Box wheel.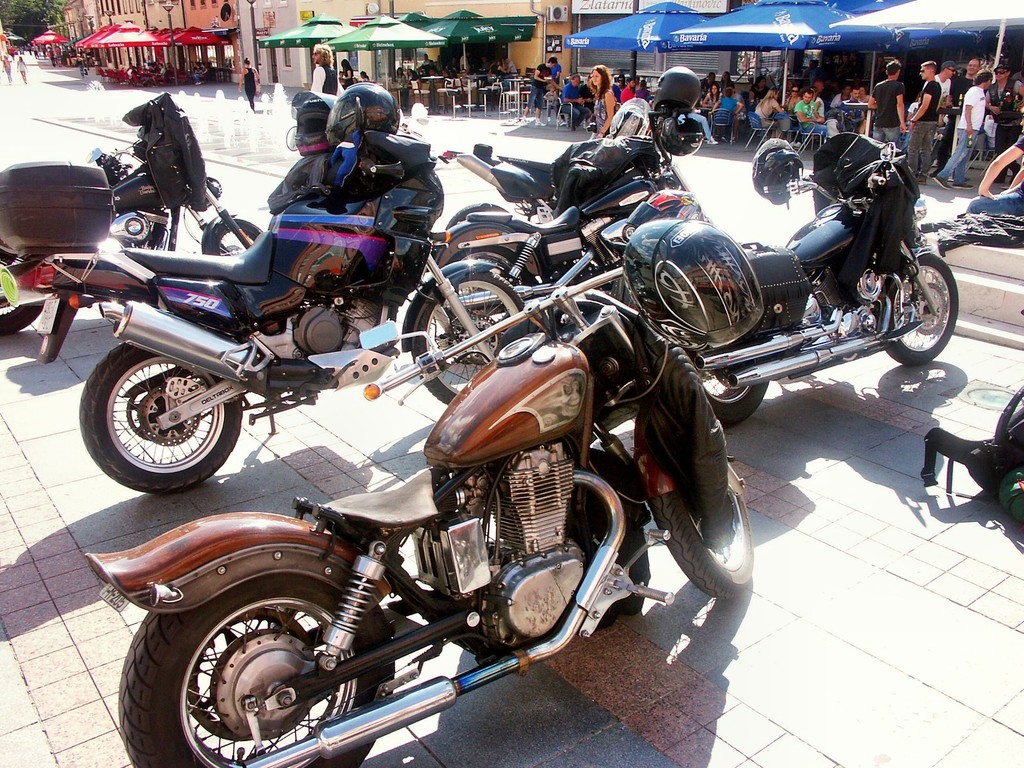
(117,577,395,767).
